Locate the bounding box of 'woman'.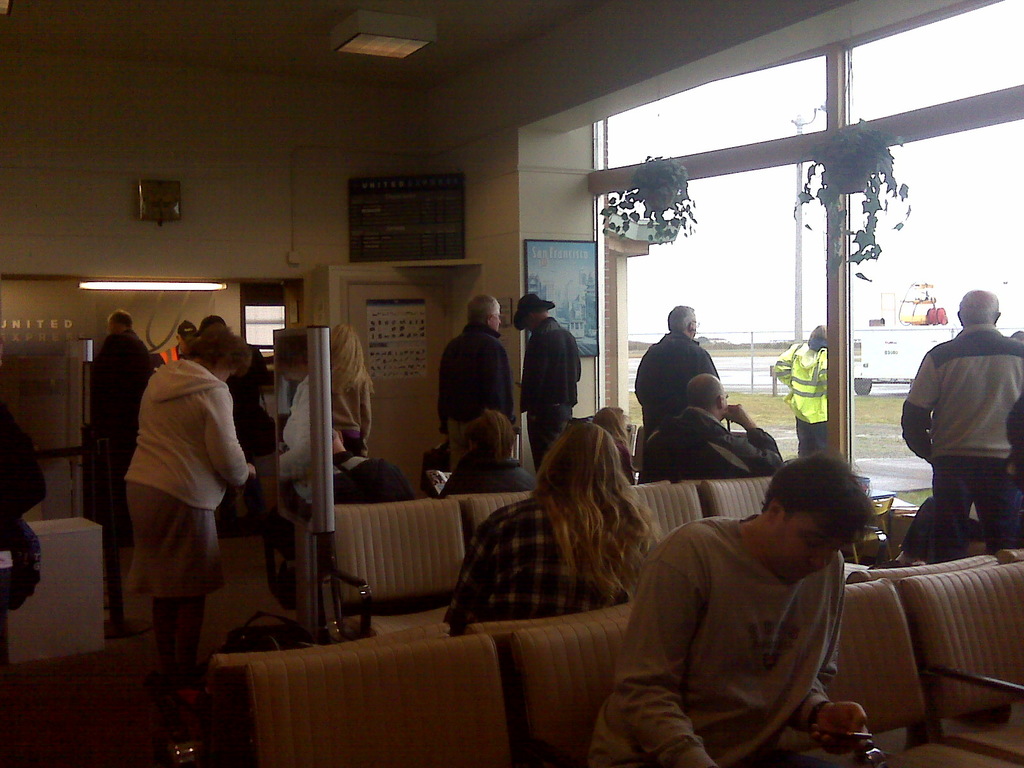
Bounding box: x1=452, y1=416, x2=675, y2=640.
